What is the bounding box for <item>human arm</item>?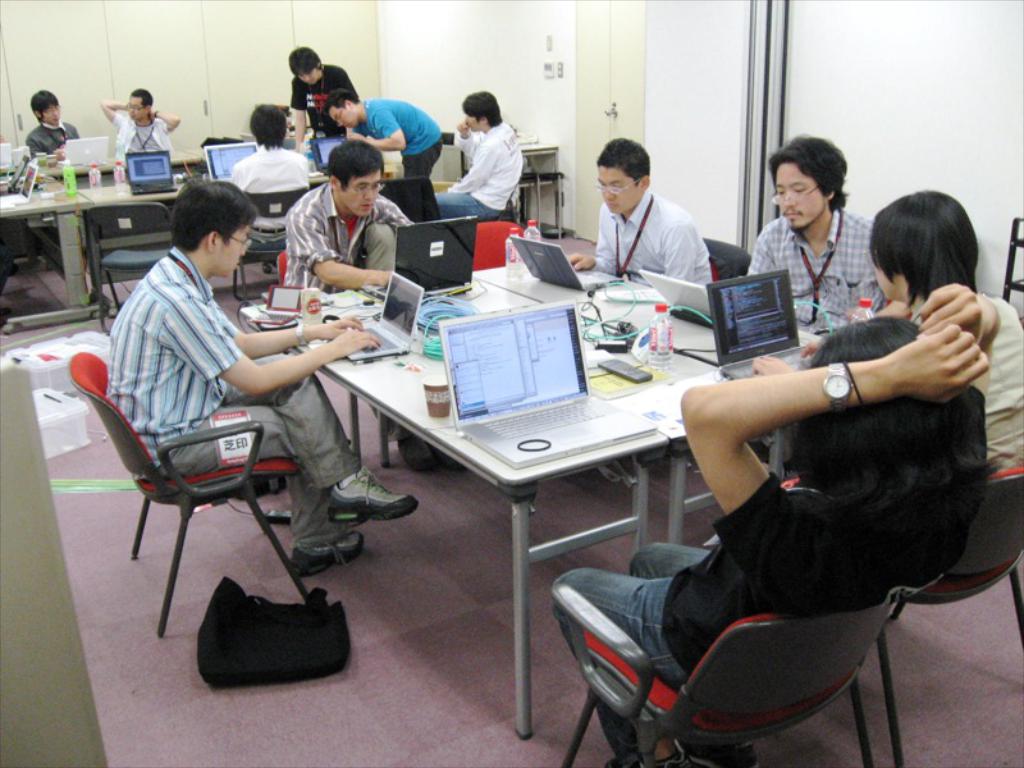
select_region(148, 106, 182, 141).
